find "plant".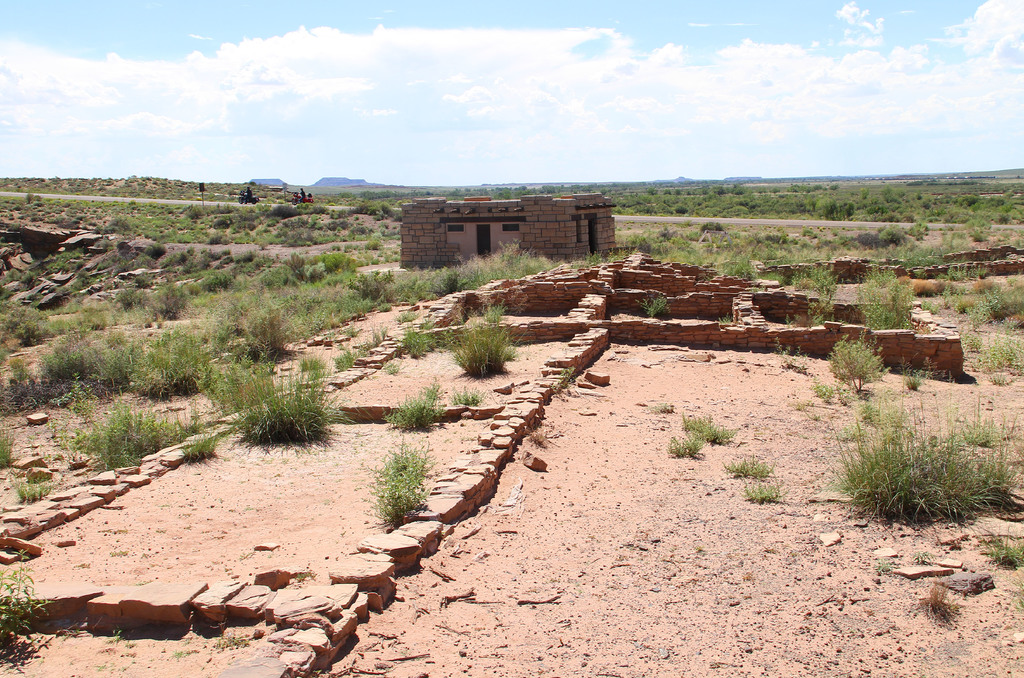
<bbox>327, 200, 376, 225</bbox>.
